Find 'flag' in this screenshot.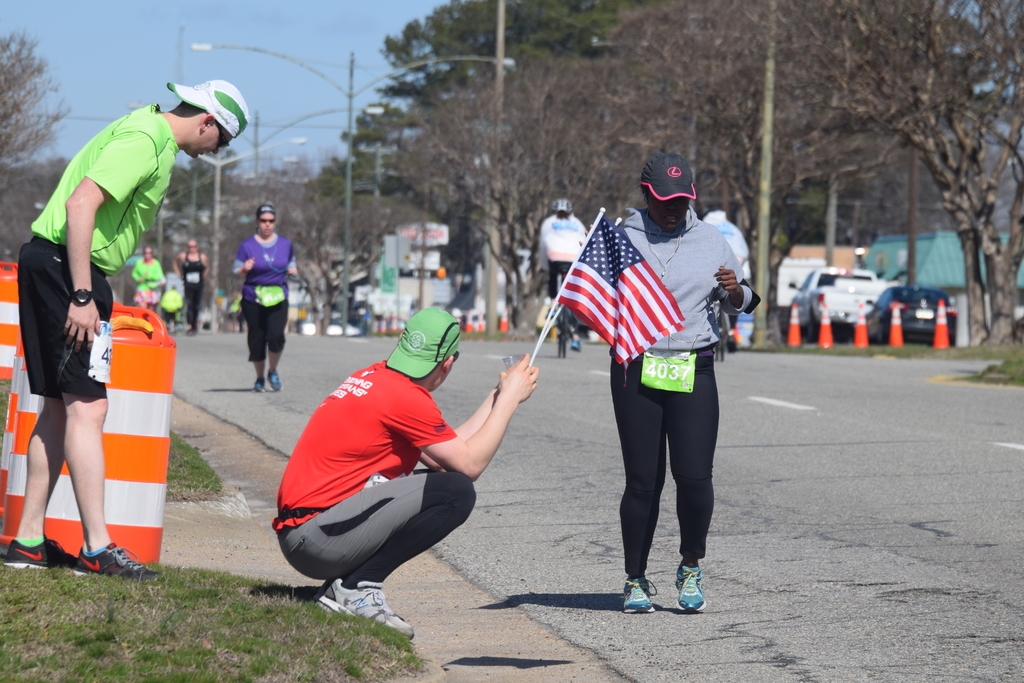
The bounding box for 'flag' is box=[552, 189, 703, 377].
